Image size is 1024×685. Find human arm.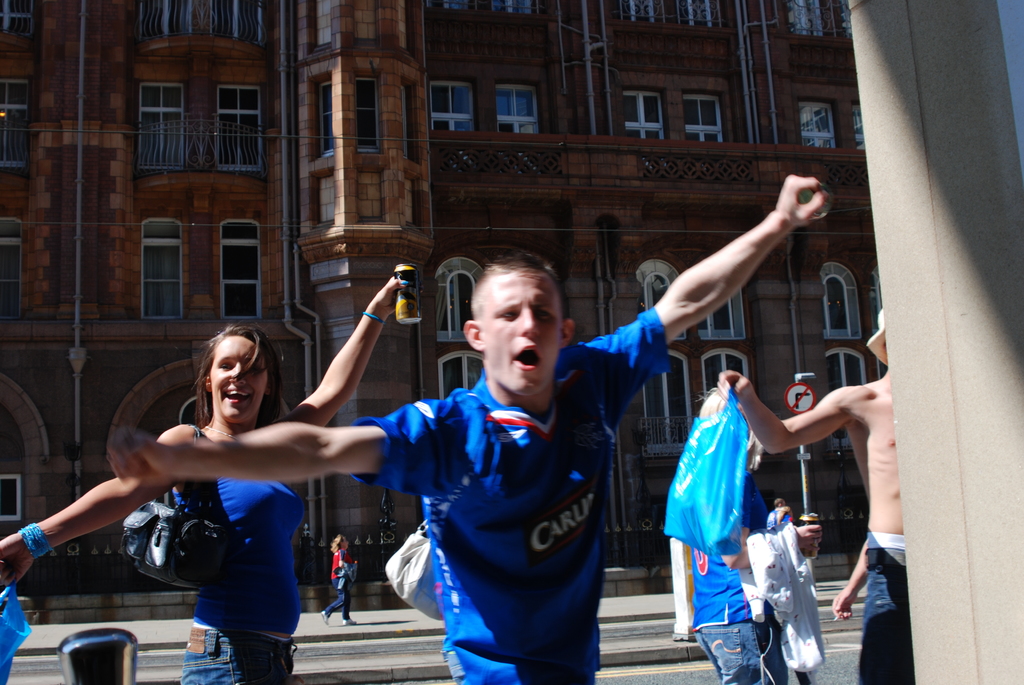
rect(825, 539, 874, 627).
